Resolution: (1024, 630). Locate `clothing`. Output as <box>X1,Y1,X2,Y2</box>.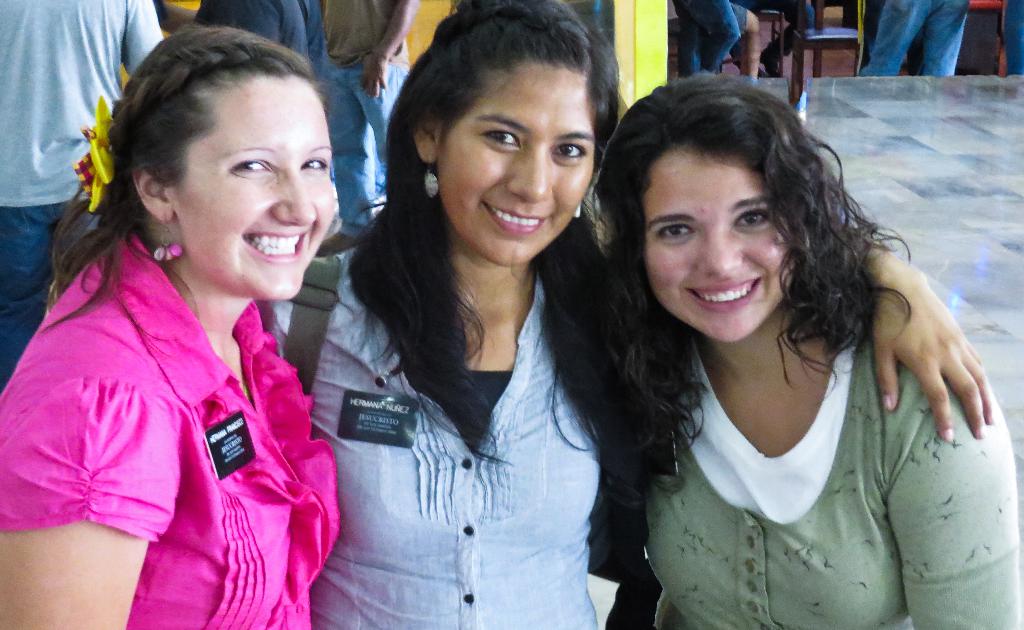
<box>317,0,408,243</box>.
